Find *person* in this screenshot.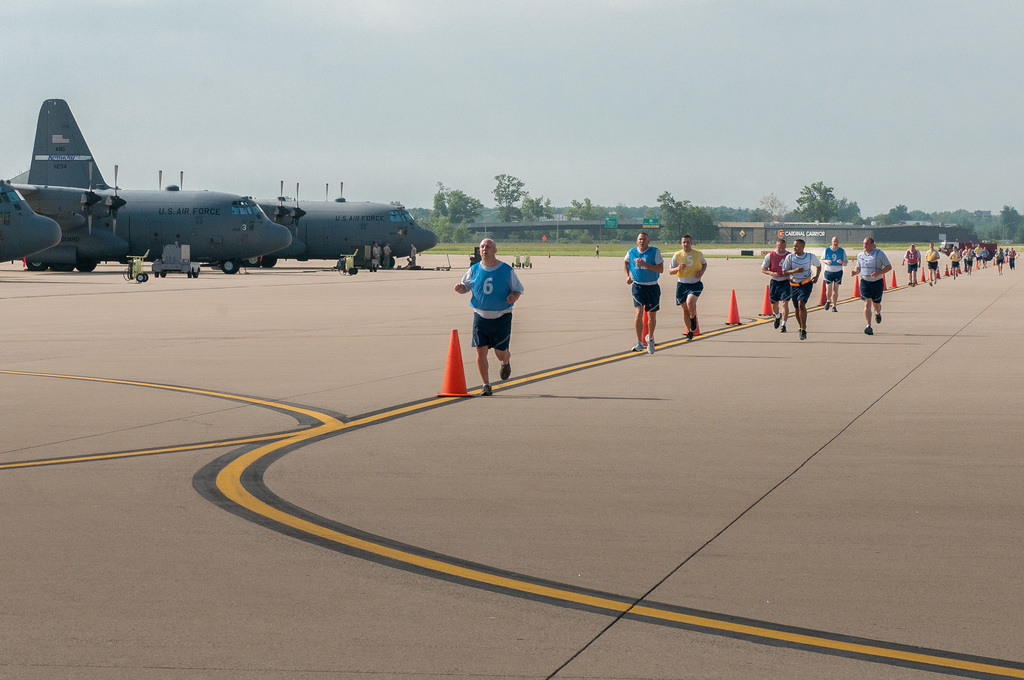
The bounding box for *person* is BBox(974, 241, 983, 268).
